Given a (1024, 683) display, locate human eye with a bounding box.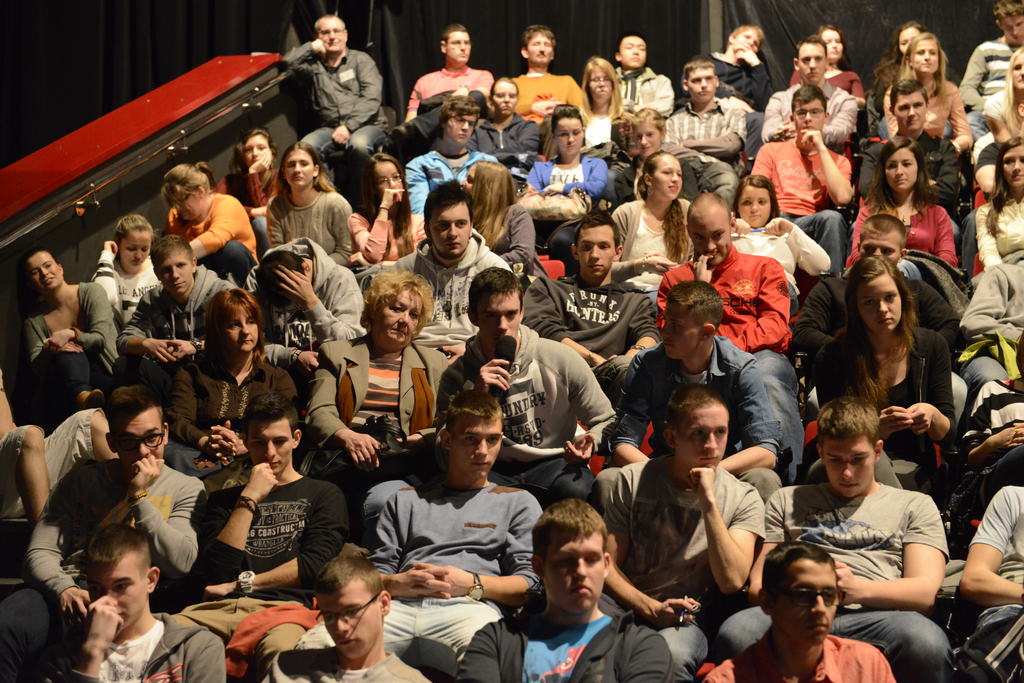
Located: [126,243,134,252].
